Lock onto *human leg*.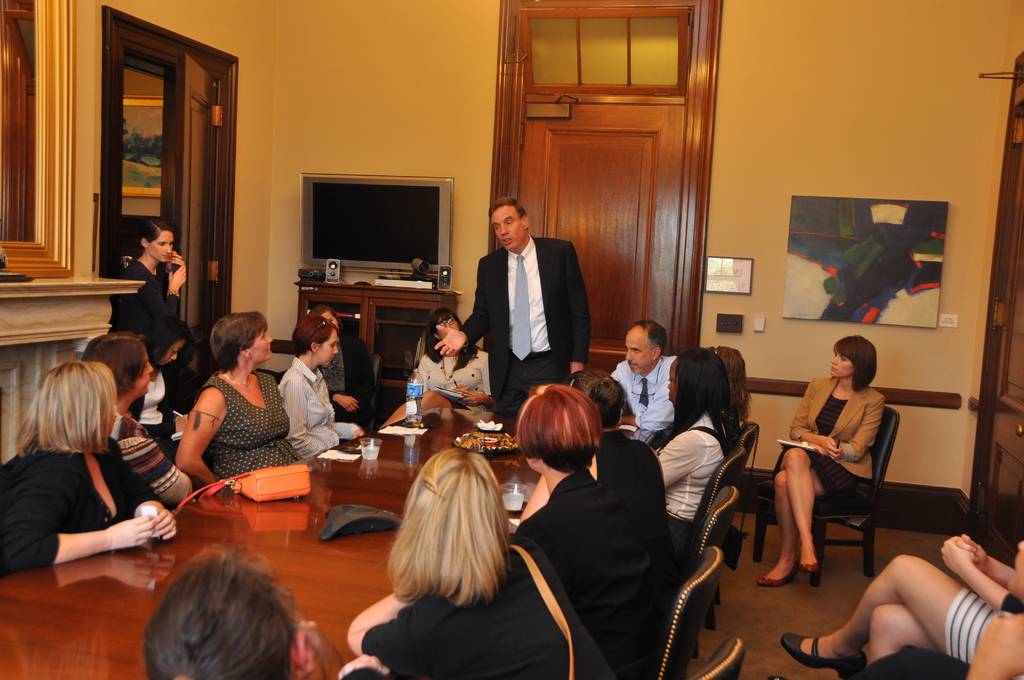
Locked: 755 455 864 585.
